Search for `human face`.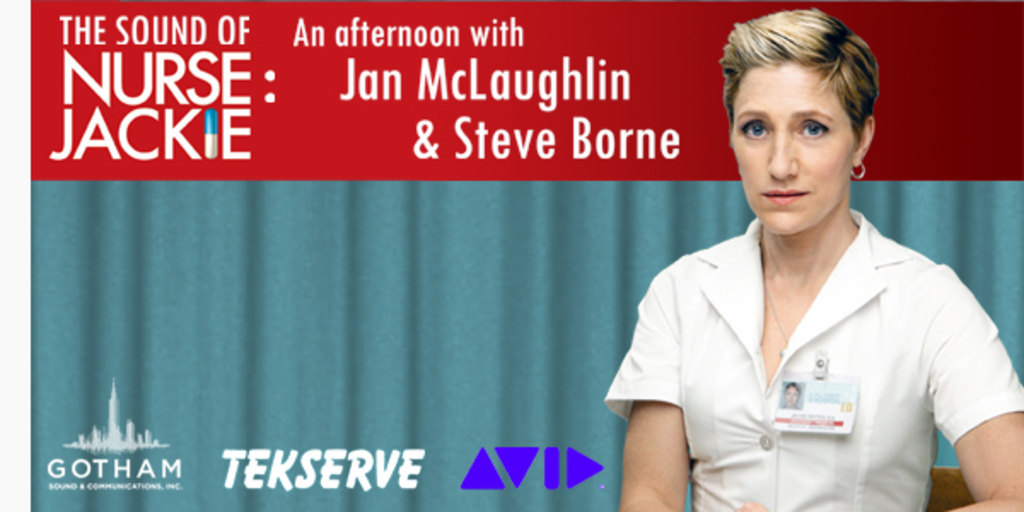
Found at region(727, 68, 857, 229).
